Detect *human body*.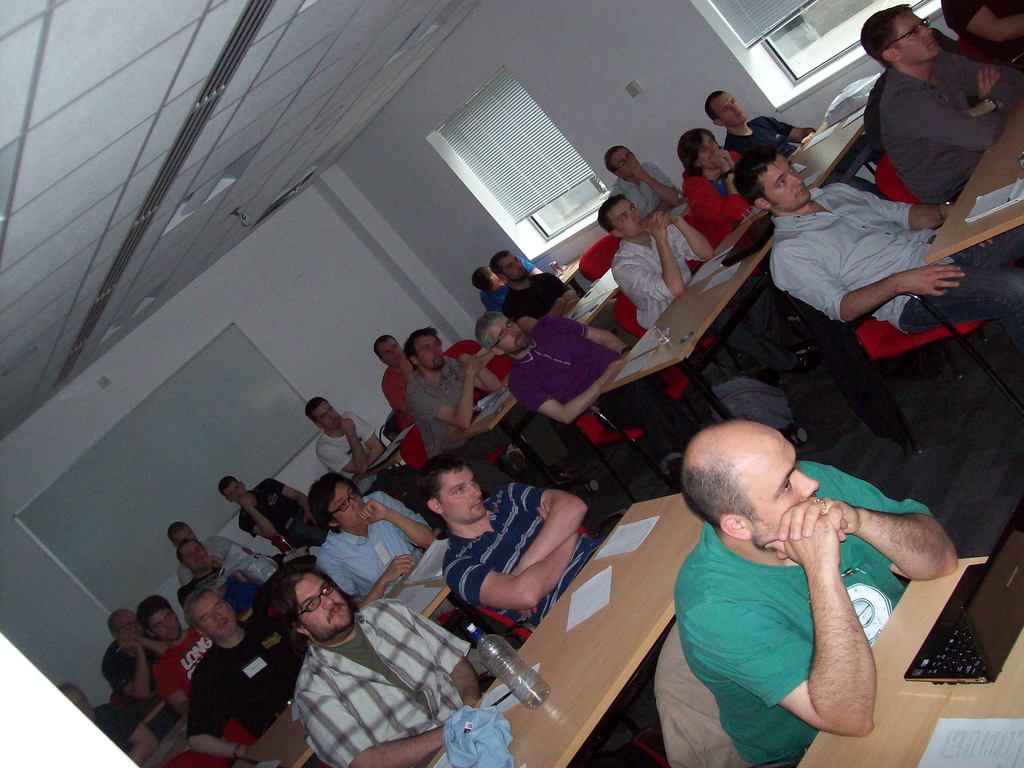
Detected at bbox(611, 209, 804, 363).
